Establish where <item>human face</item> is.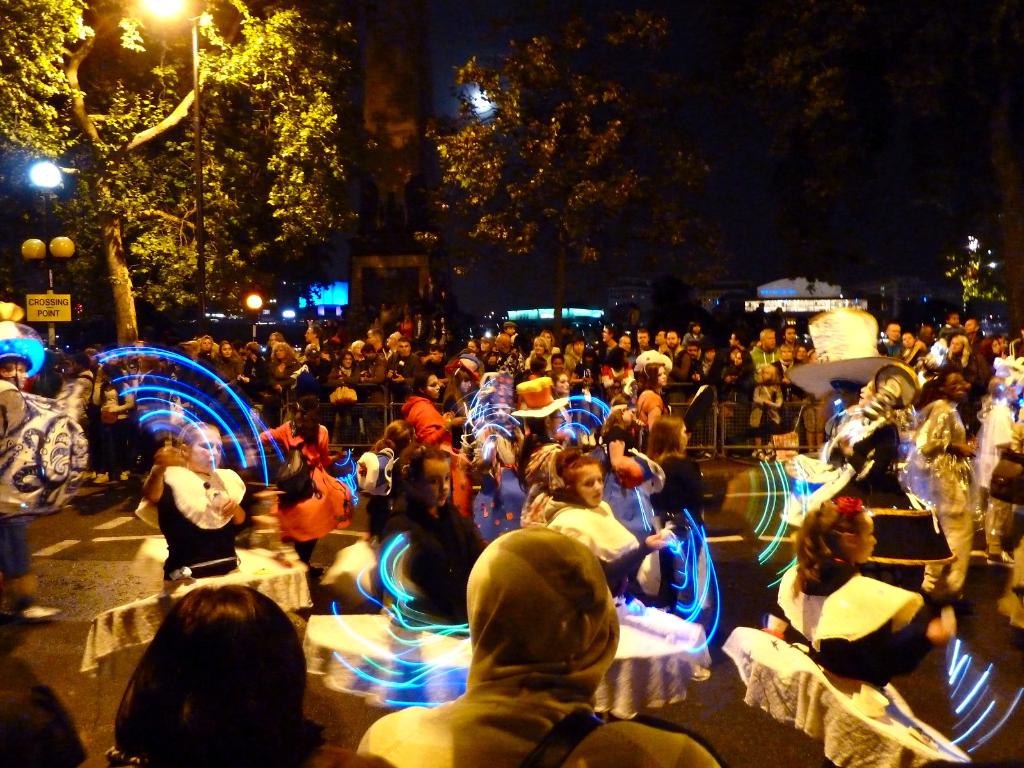
Established at x1=504 y1=326 x2=517 y2=337.
